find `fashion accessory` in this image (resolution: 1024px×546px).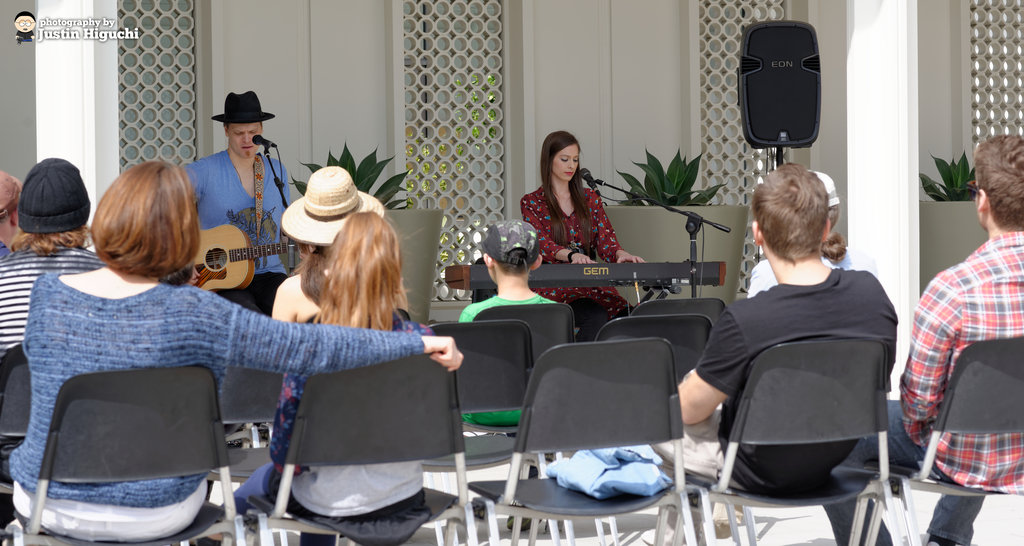
(x1=18, y1=157, x2=92, y2=236).
